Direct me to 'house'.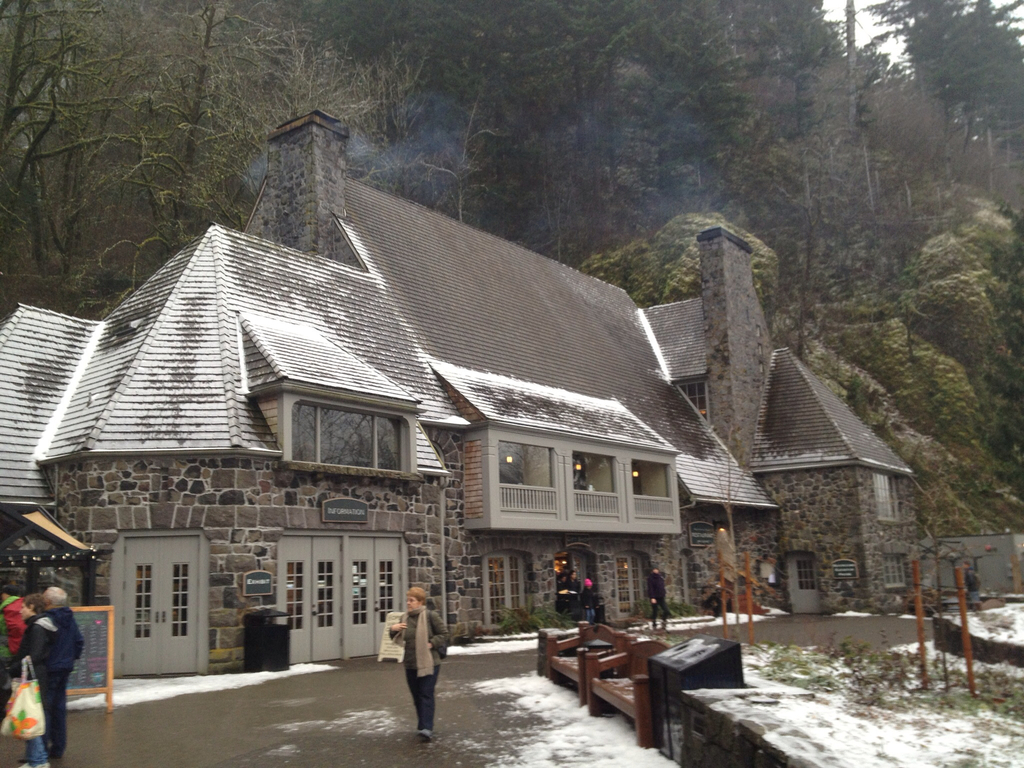
Direction: box(63, 132, 812, 685).
